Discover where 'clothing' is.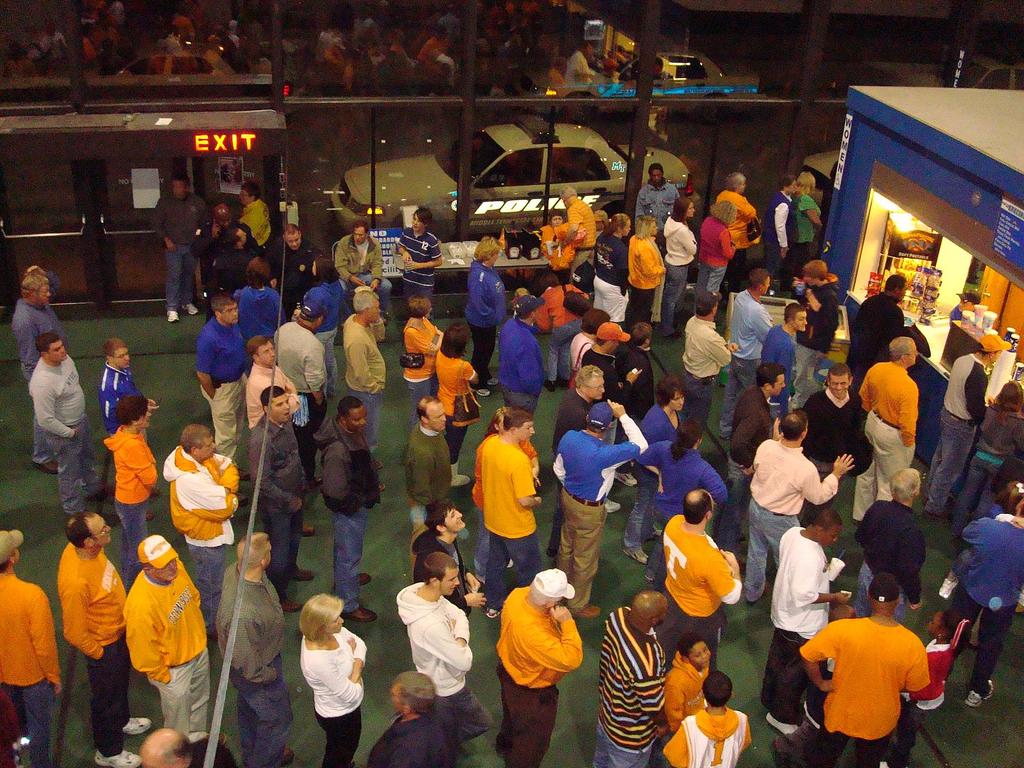
Discovered at rect(589, 230, 630, 318).
